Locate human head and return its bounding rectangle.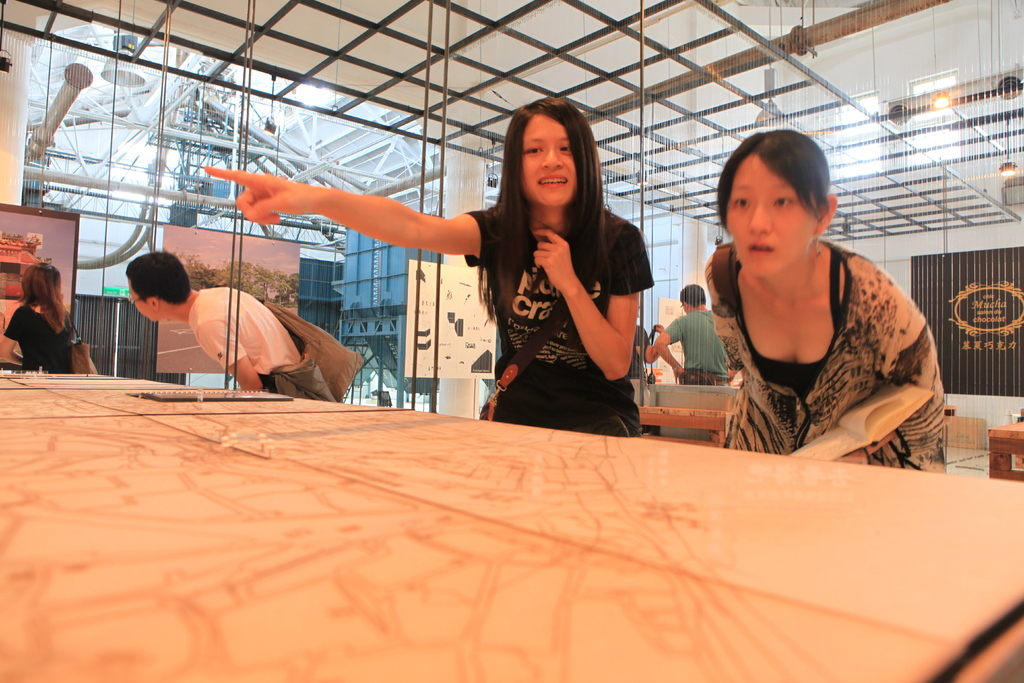
bbox=(719, 128, 829, 268).
